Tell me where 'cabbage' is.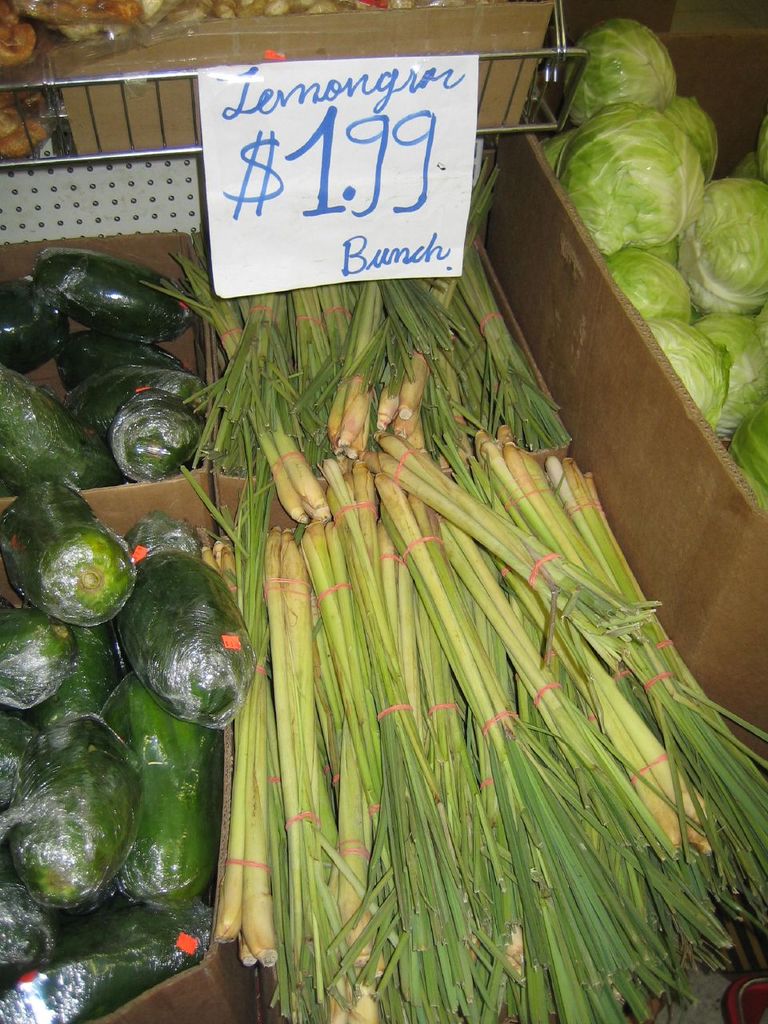
'cabbage' is at rect(700, 307, 767, 439).
